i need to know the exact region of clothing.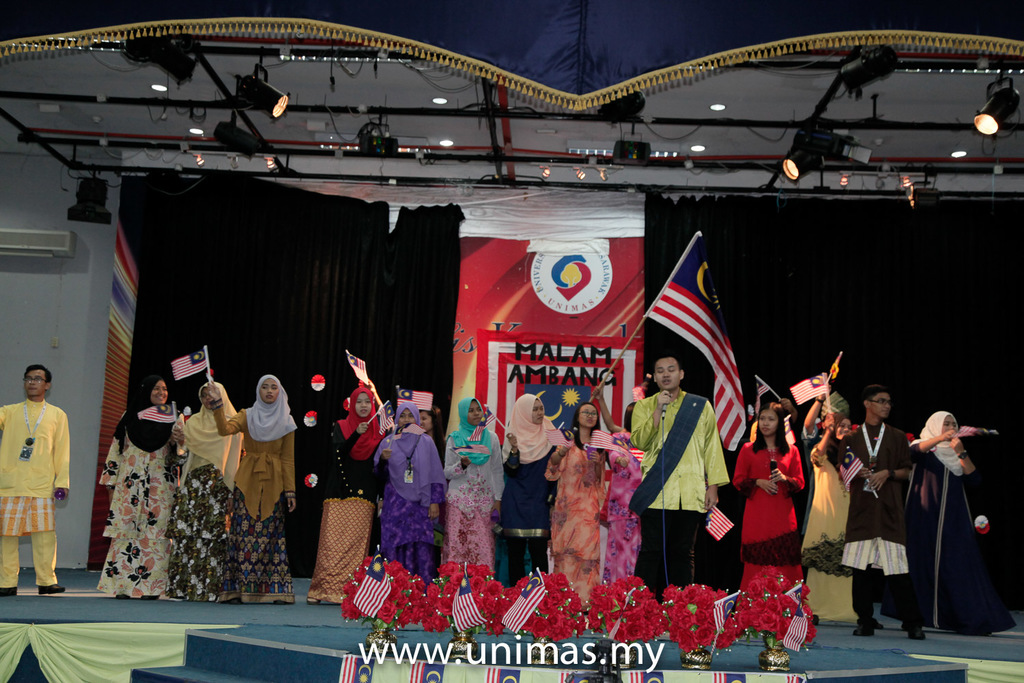
Region: rect(911, 406, 986, 639).
